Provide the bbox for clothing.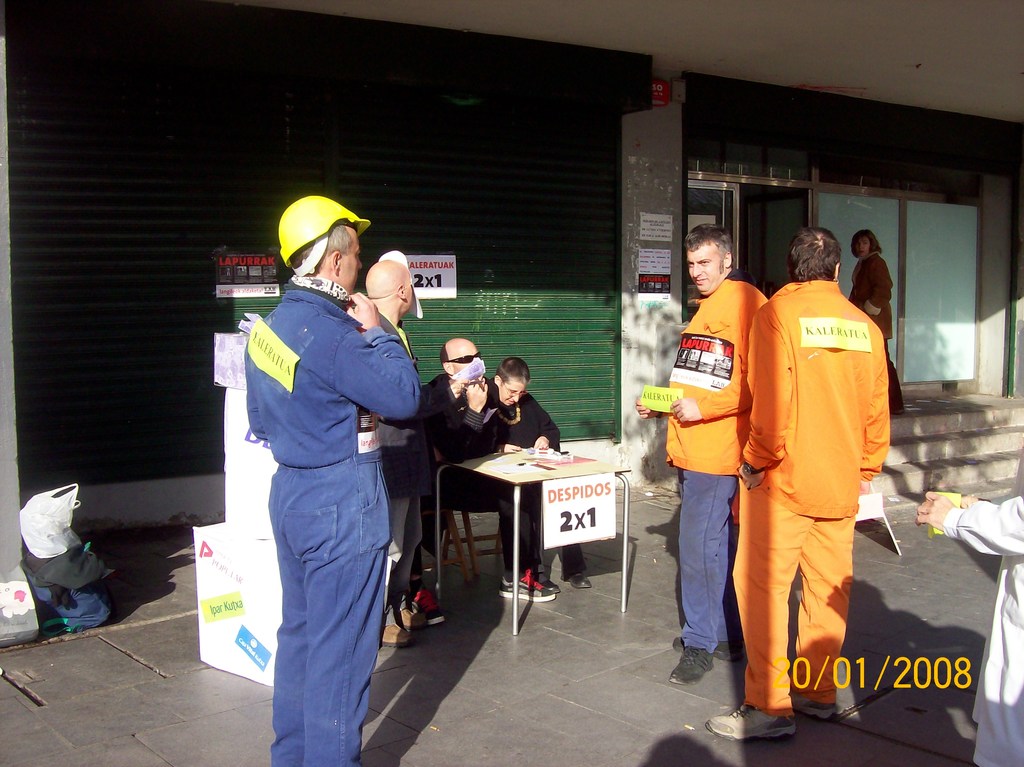
x1=493, y1=392, x2=595, y2=573.
